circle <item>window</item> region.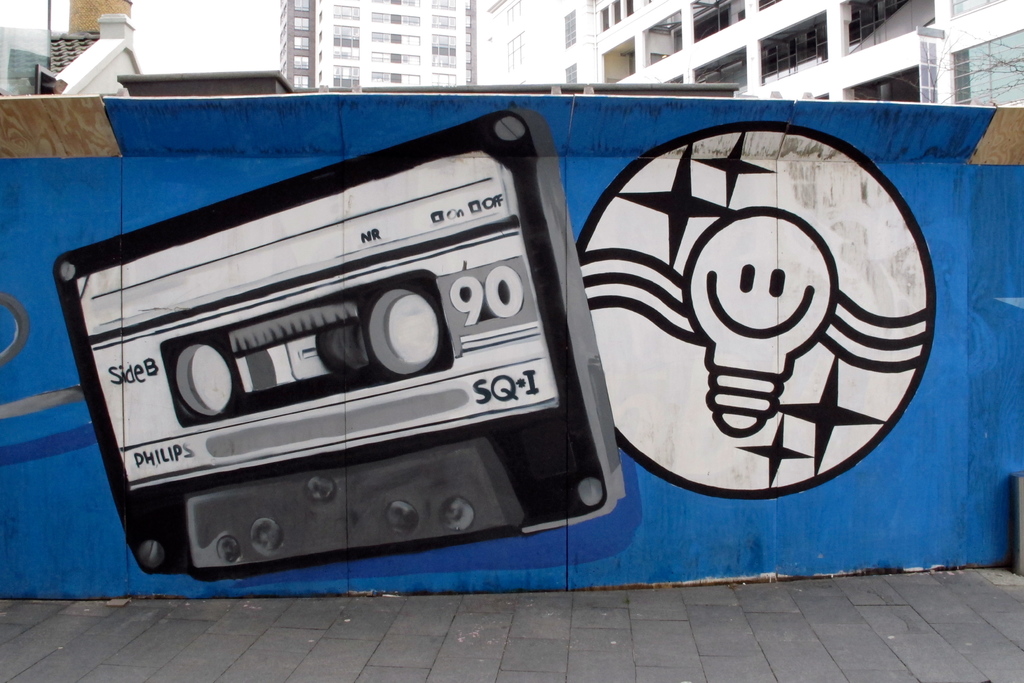
Region: (left=334, top=23, right=360, bottom=62).
